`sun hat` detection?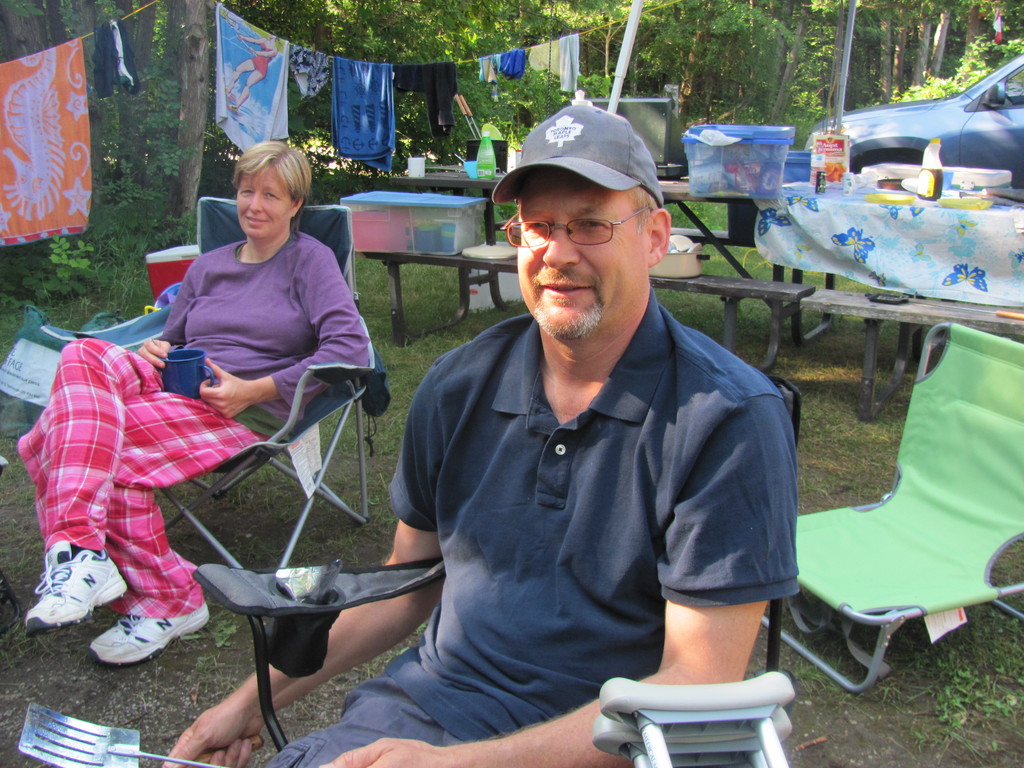
{"left": 493, "top": 106, "right": 665, "bottom": 204}
